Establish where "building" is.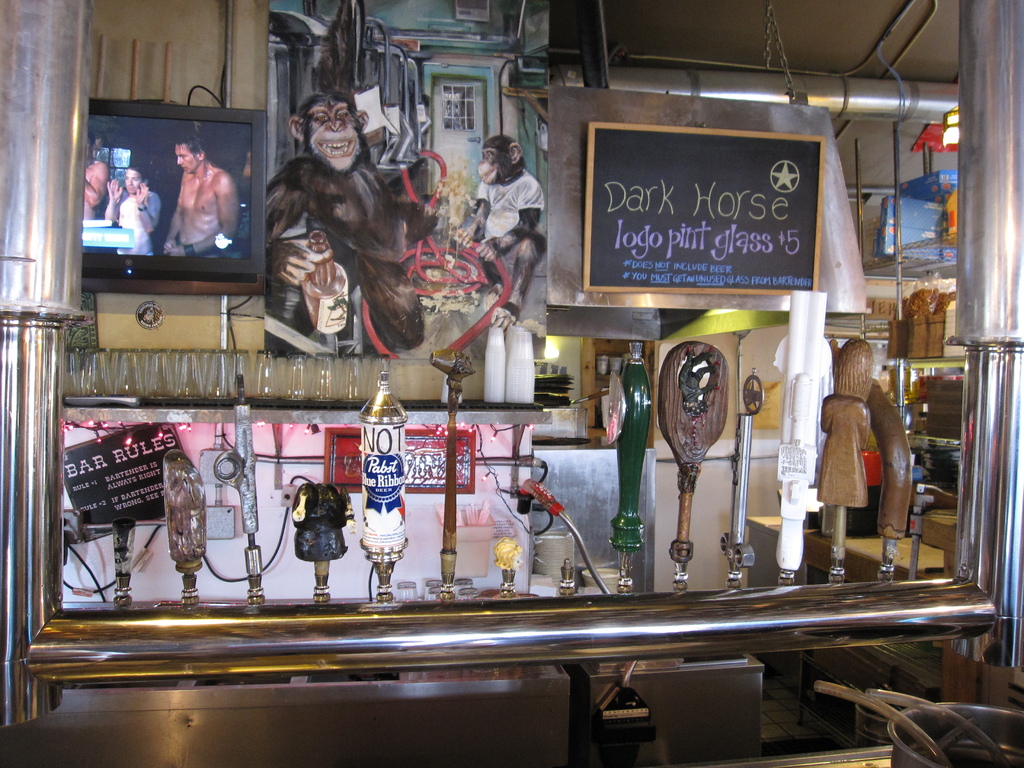
Established at locate(0, 1, 1023, 767).
